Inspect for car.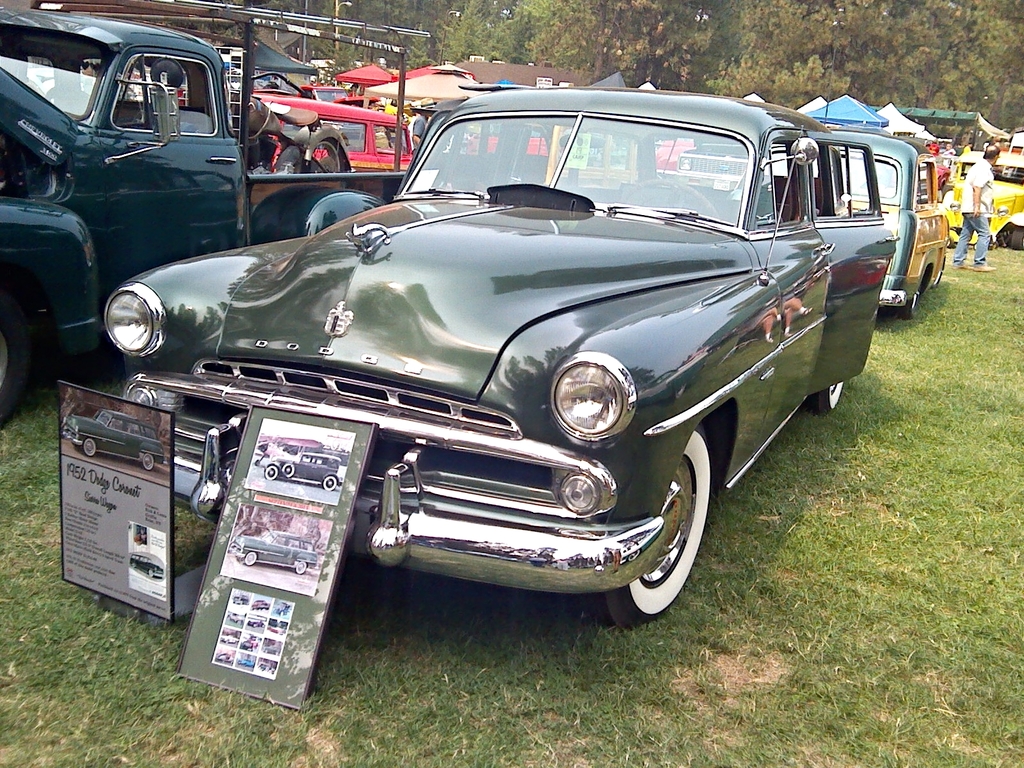
Inspection: pyautogui.locateOnScreen(248, 616, 262, 627).
